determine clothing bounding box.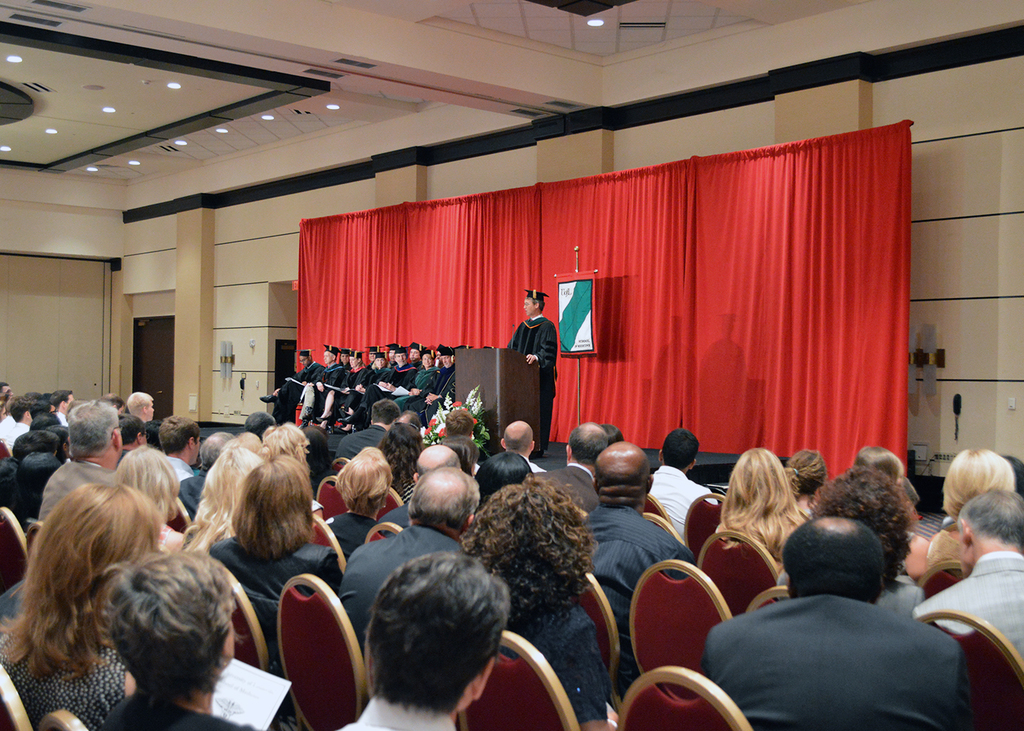
Determined: bbox(377, 502, 410, 540).
